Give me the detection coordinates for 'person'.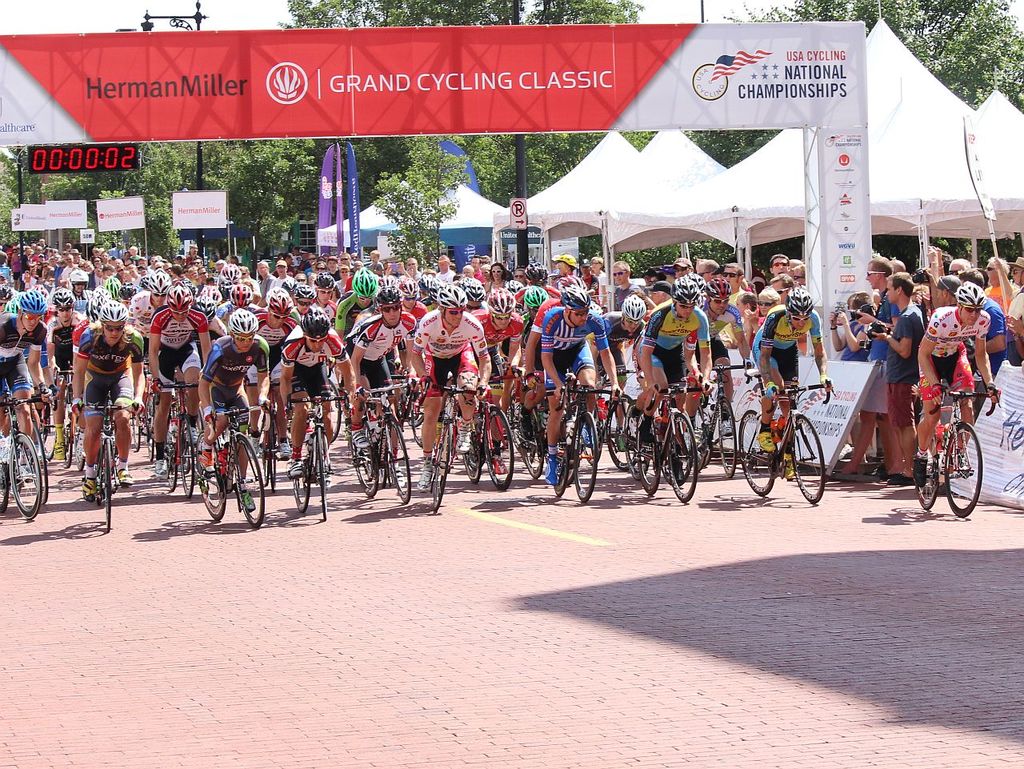
Rect(1005, 250, 1023, 365).
